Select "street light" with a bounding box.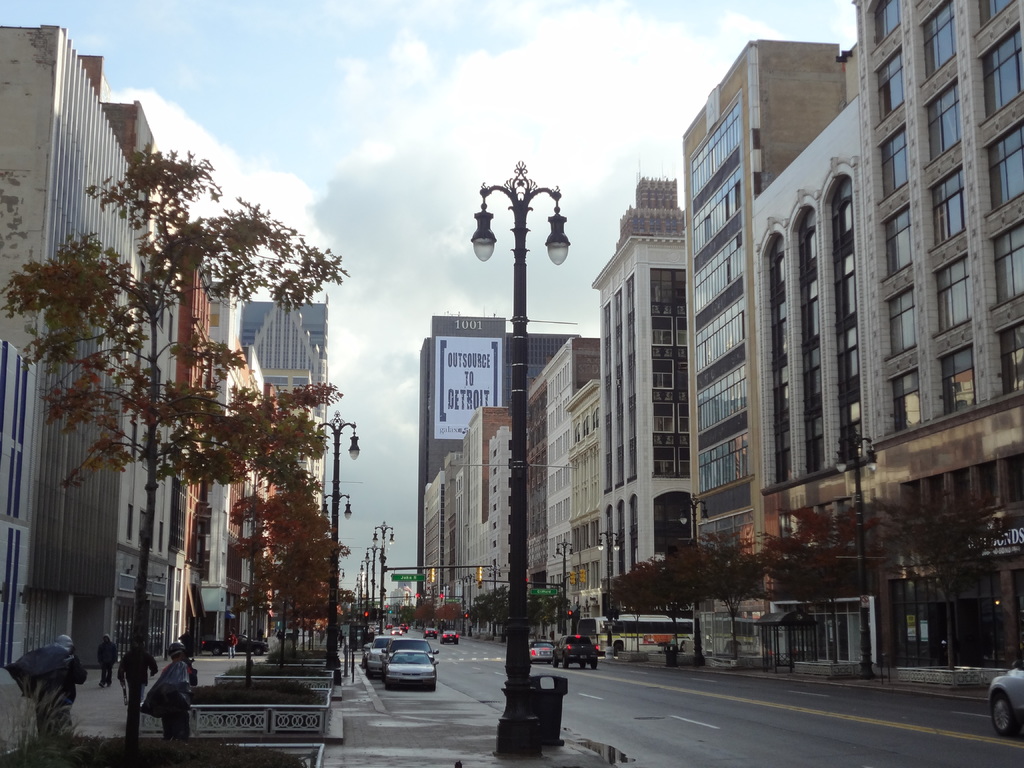
x1=372, y1=522, x2=399, y2=637.
